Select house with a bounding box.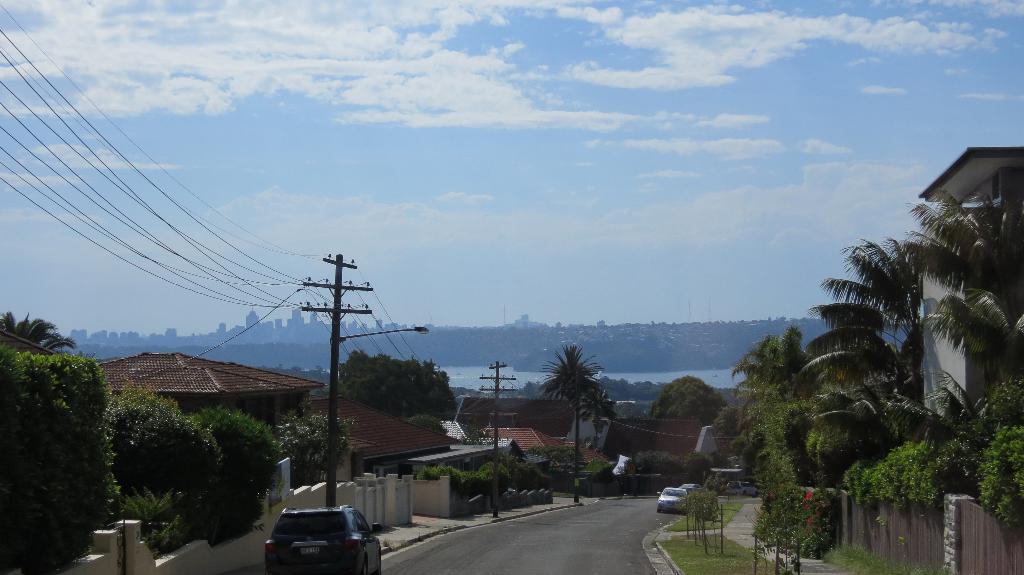
305, 397, 451, 480.
